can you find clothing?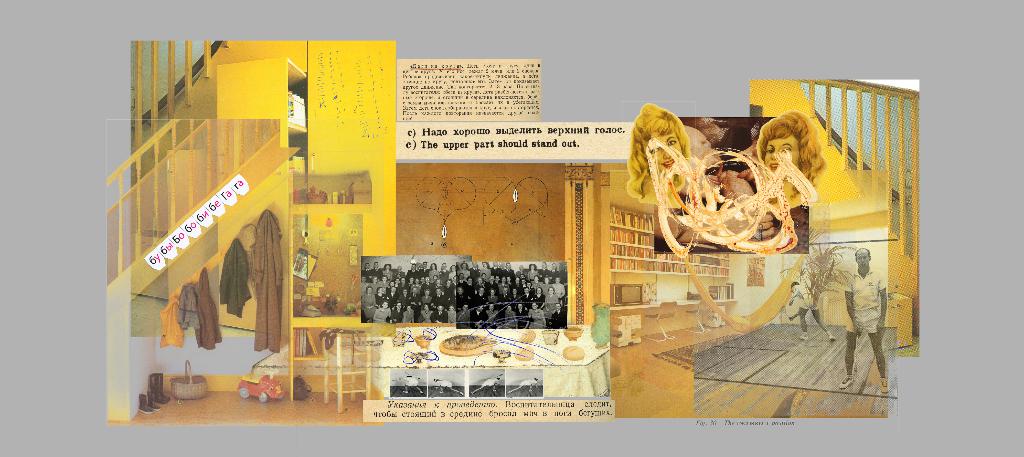
Yes, bounding box: 422,309,433,327.
